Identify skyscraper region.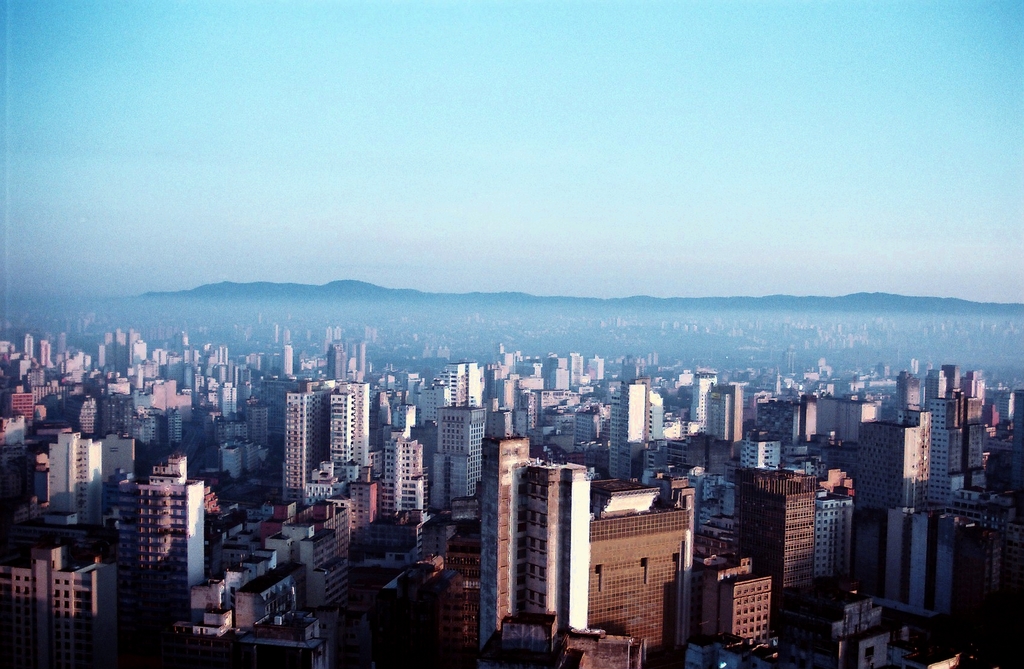
Region: <region>490, 442, 602, 656</region>.
